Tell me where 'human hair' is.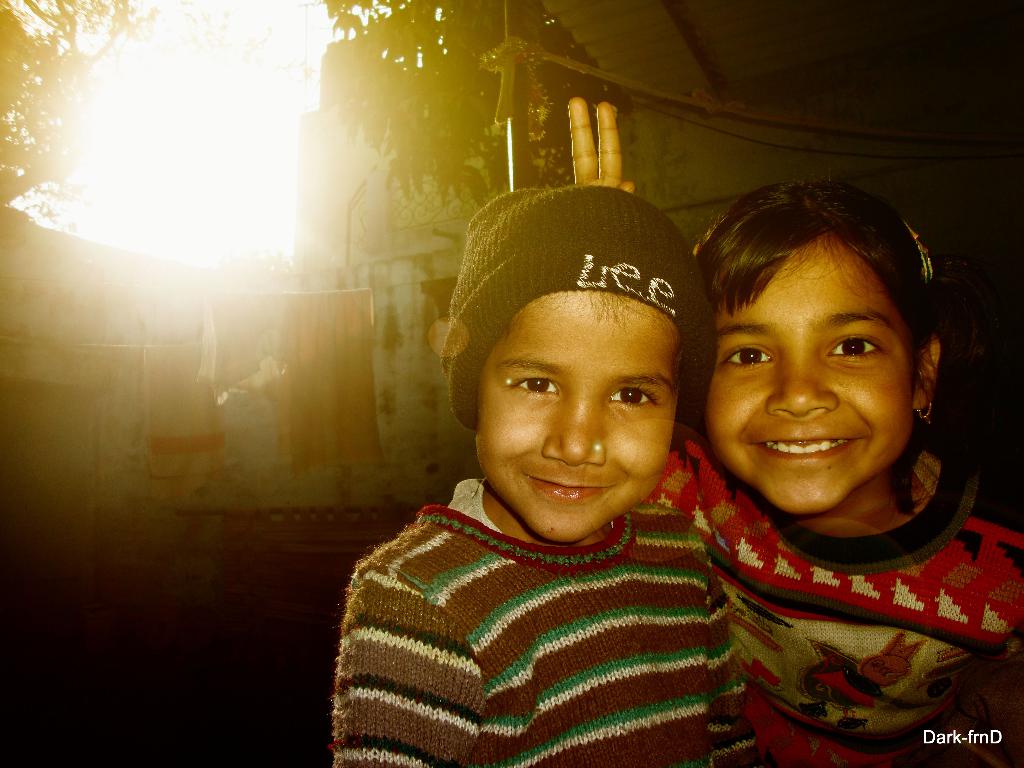
'human hair' is at bbox(682, 179, 988, 575).
